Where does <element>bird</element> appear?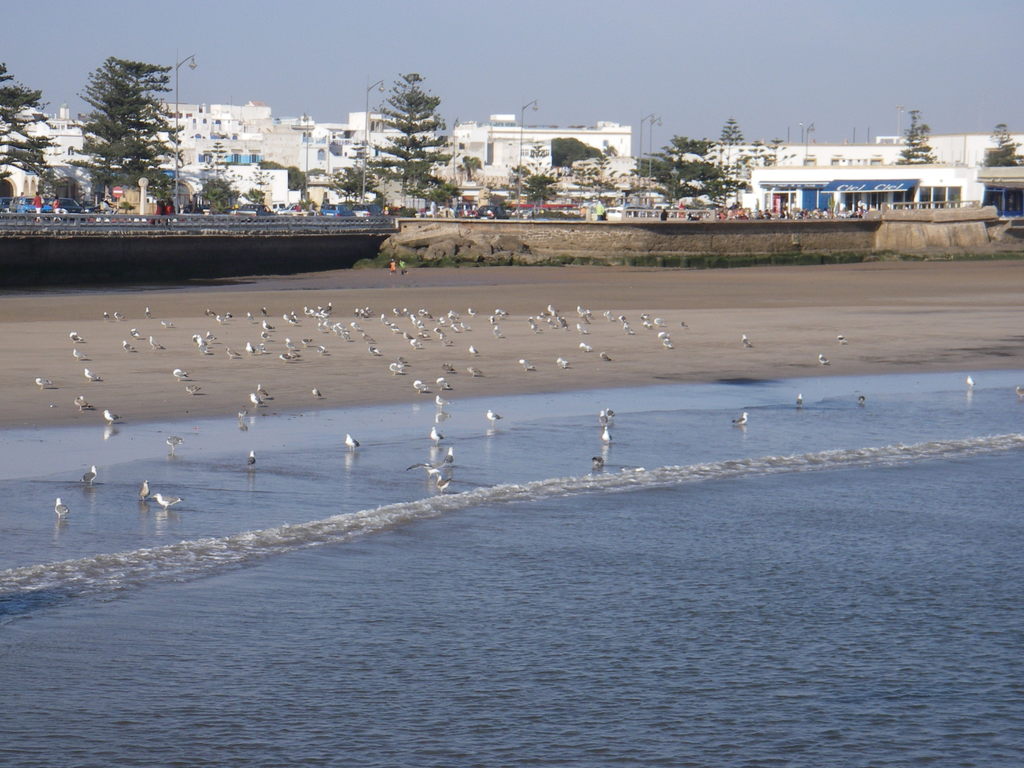
Appears at bbox=[131, 326, 138, 339].
